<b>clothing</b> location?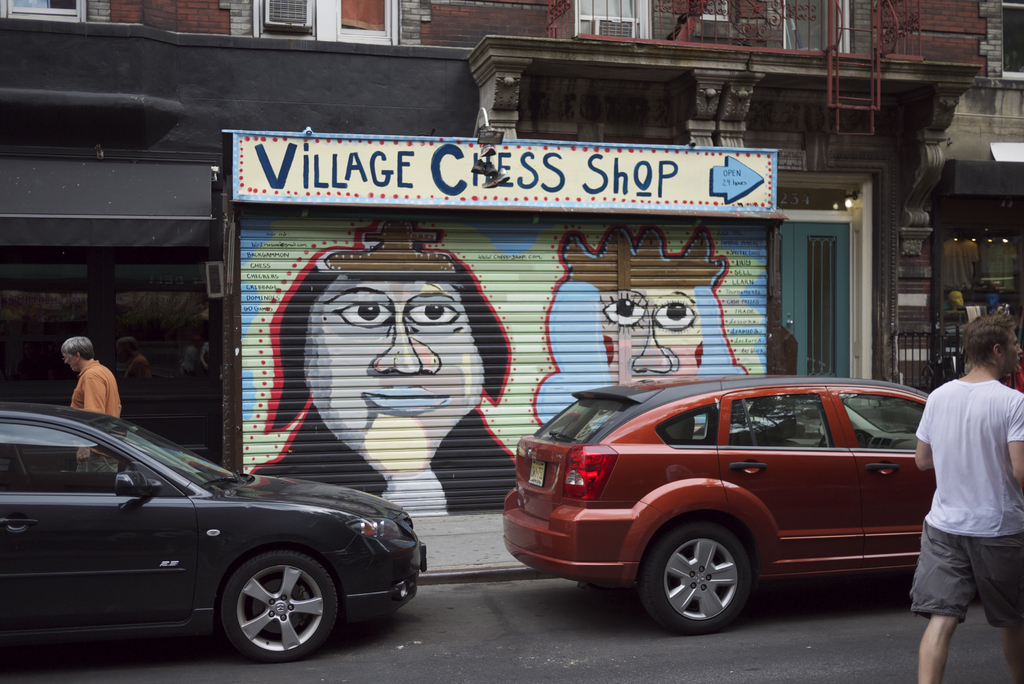
l=913, t=373, r=1023, b=626
